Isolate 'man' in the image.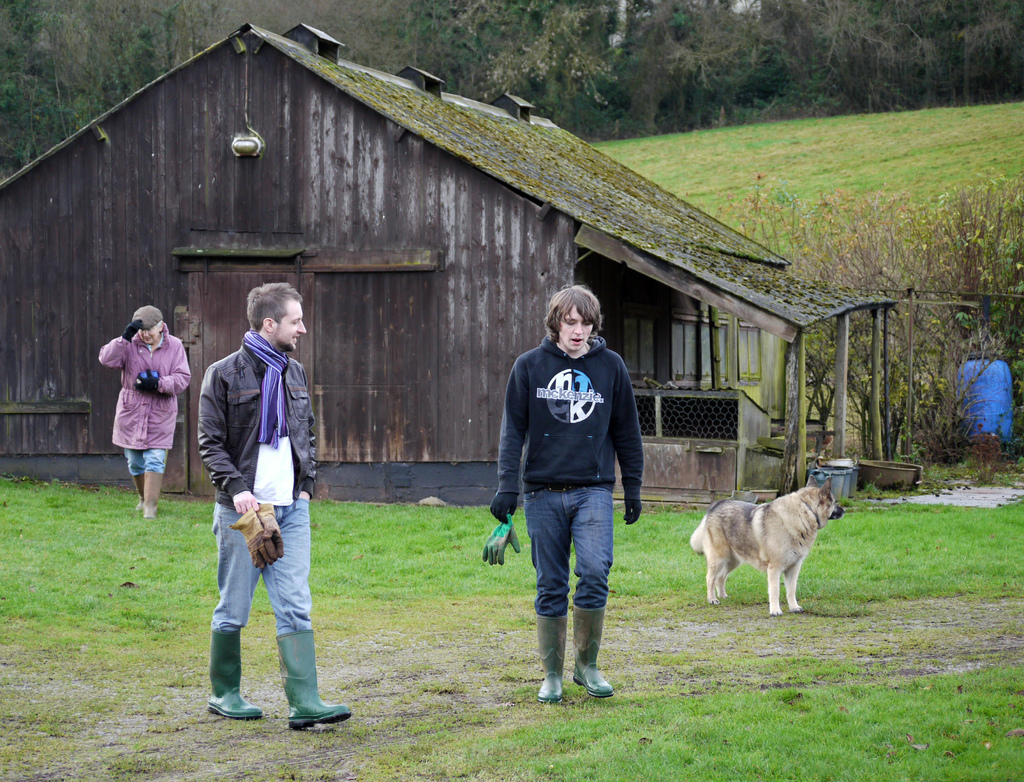
Isolated region: (97, 311, 188, 511).
